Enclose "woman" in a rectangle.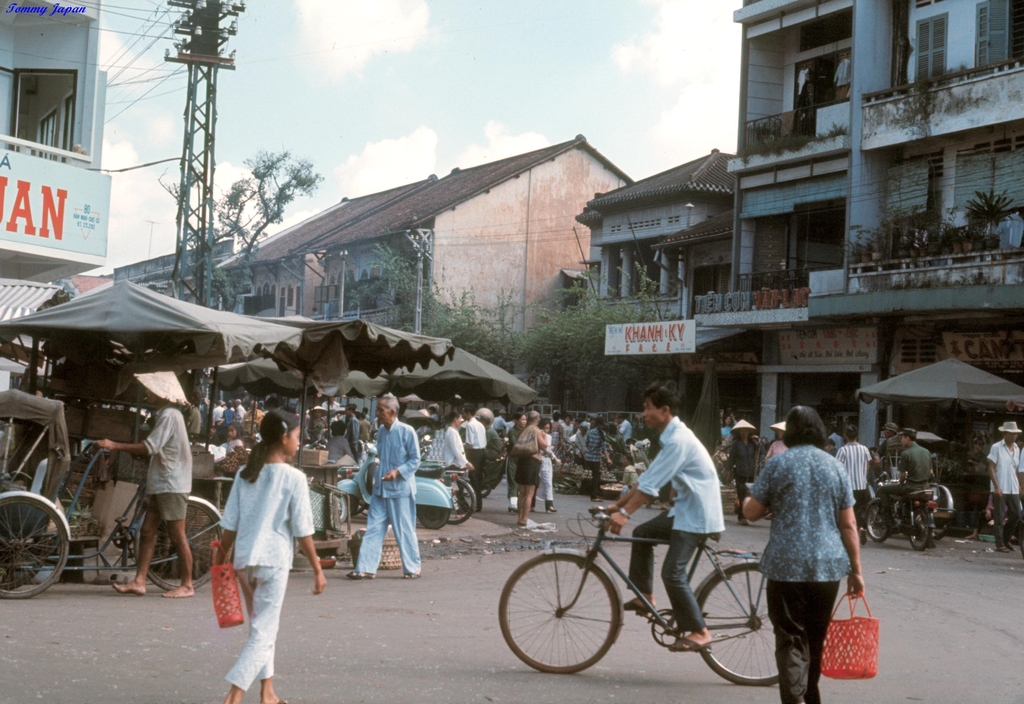
(301,403,329,445).
